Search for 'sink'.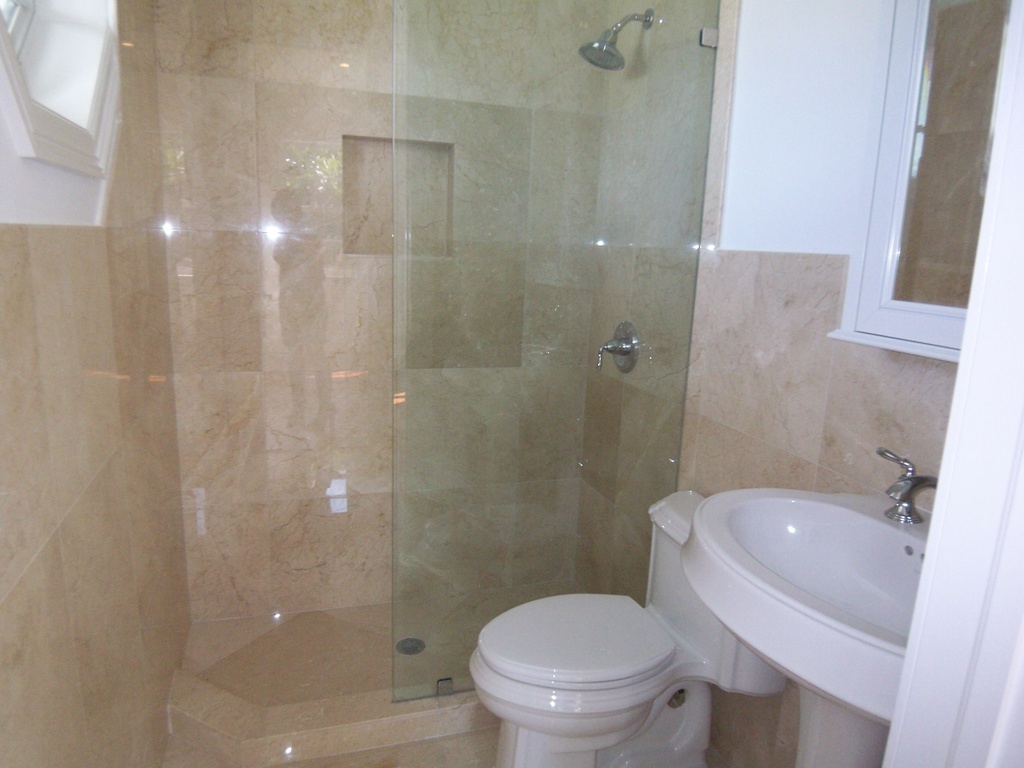
Found at [x1=651, y1=425, x2=962, y2=729].
